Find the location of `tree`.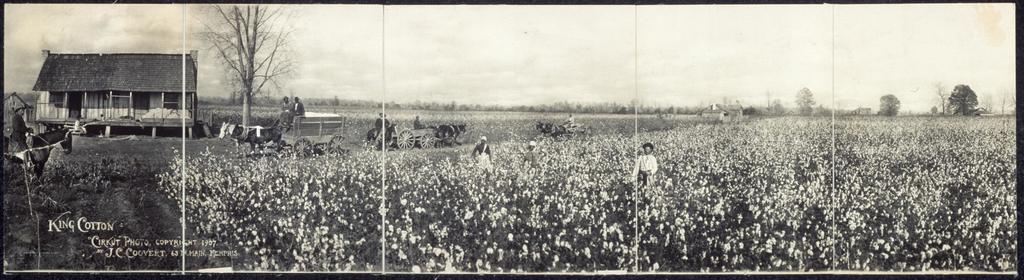
Location: {"left": 183, "top": 0, "right": 293, "bottom": 131}.
